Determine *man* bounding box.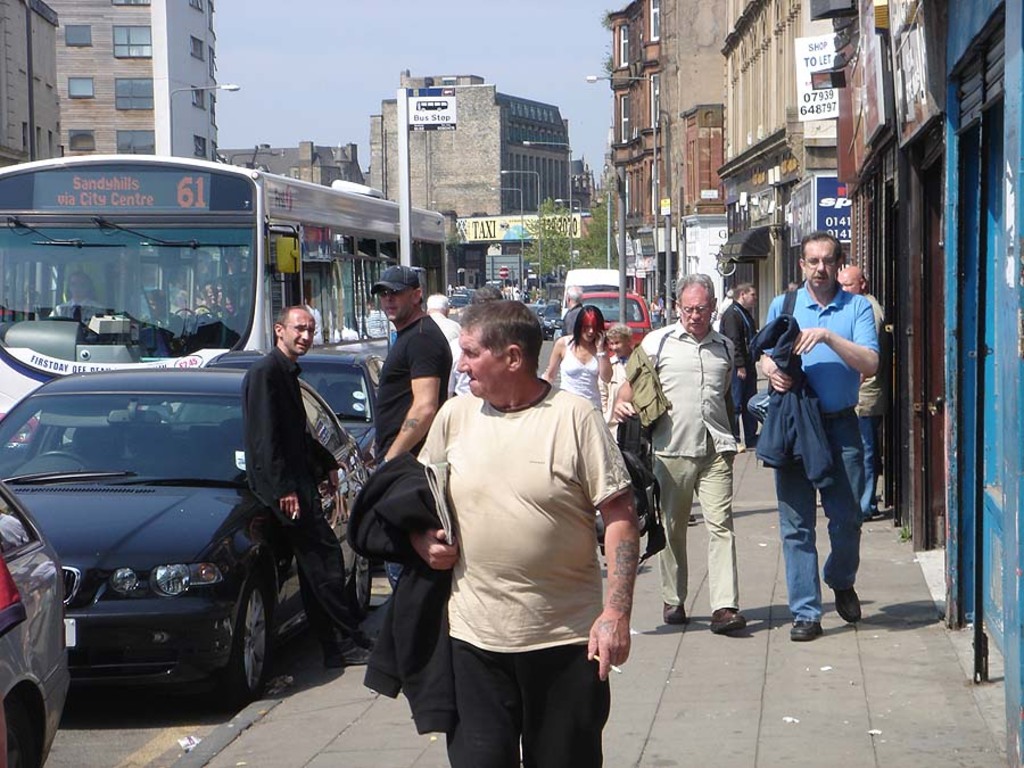
Determined: (428, 282, 460, 406).
